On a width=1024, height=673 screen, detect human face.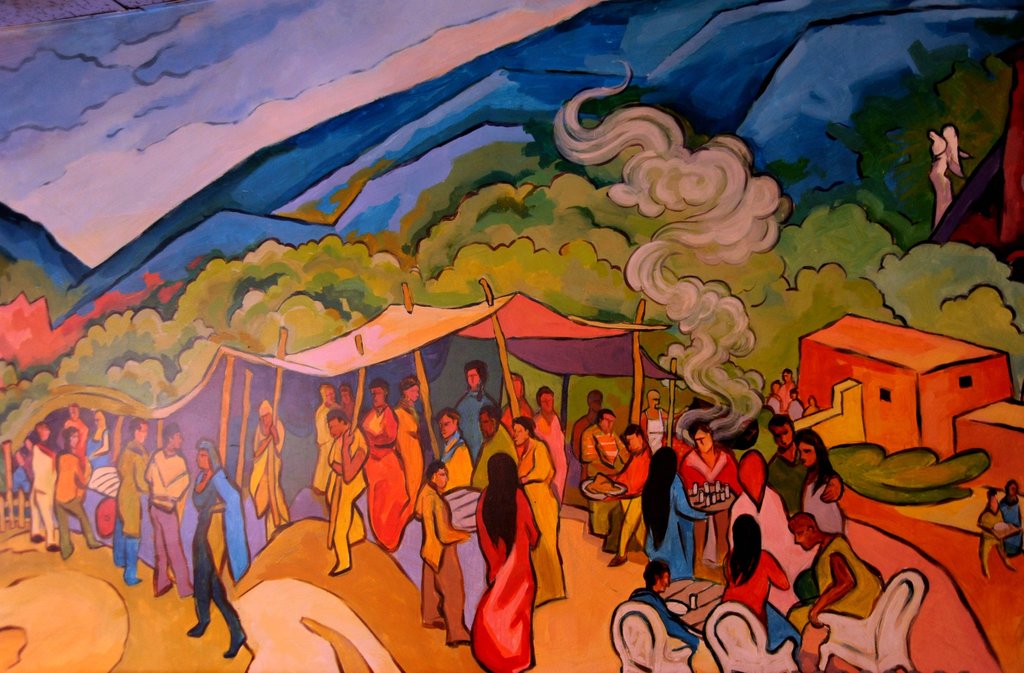
select_region(437, 417, 457, 439).
